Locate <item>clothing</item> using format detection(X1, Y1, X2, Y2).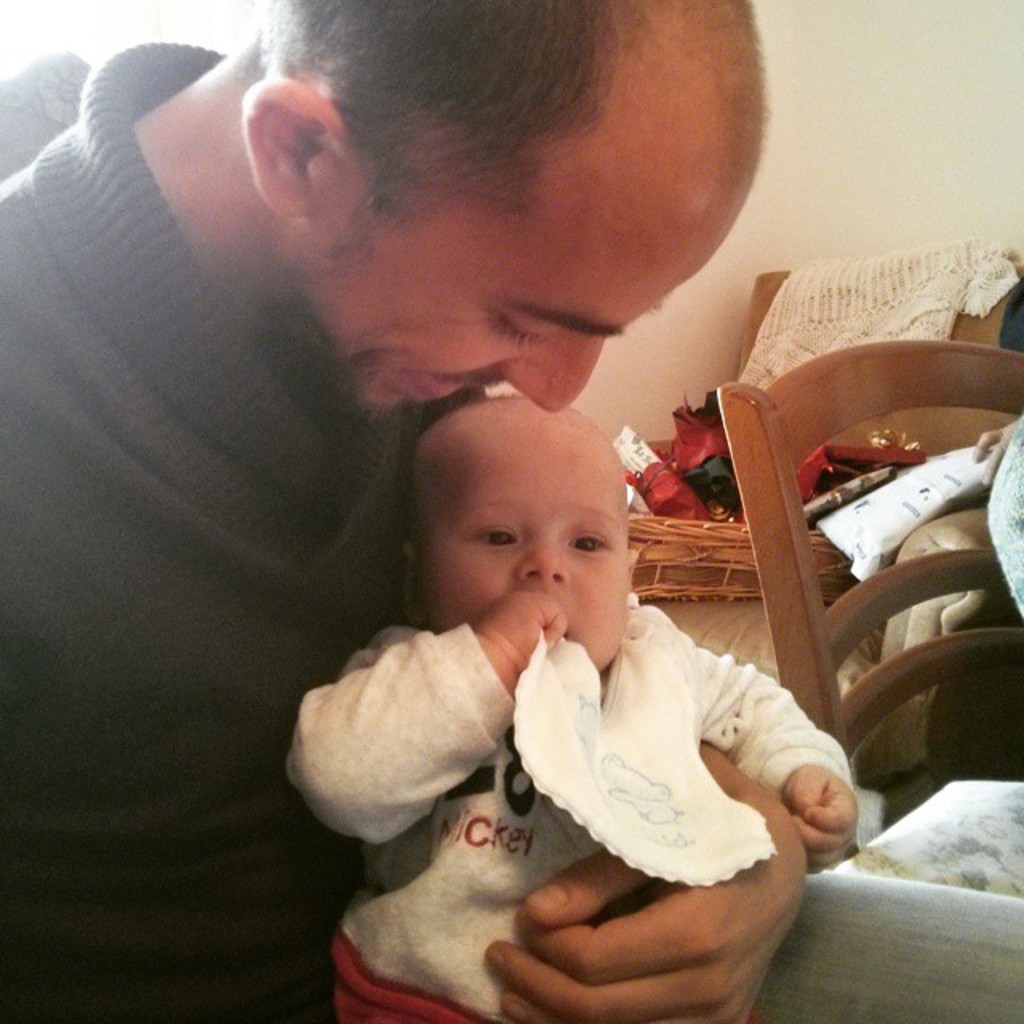
detection(288, 590, 854, 1019).
